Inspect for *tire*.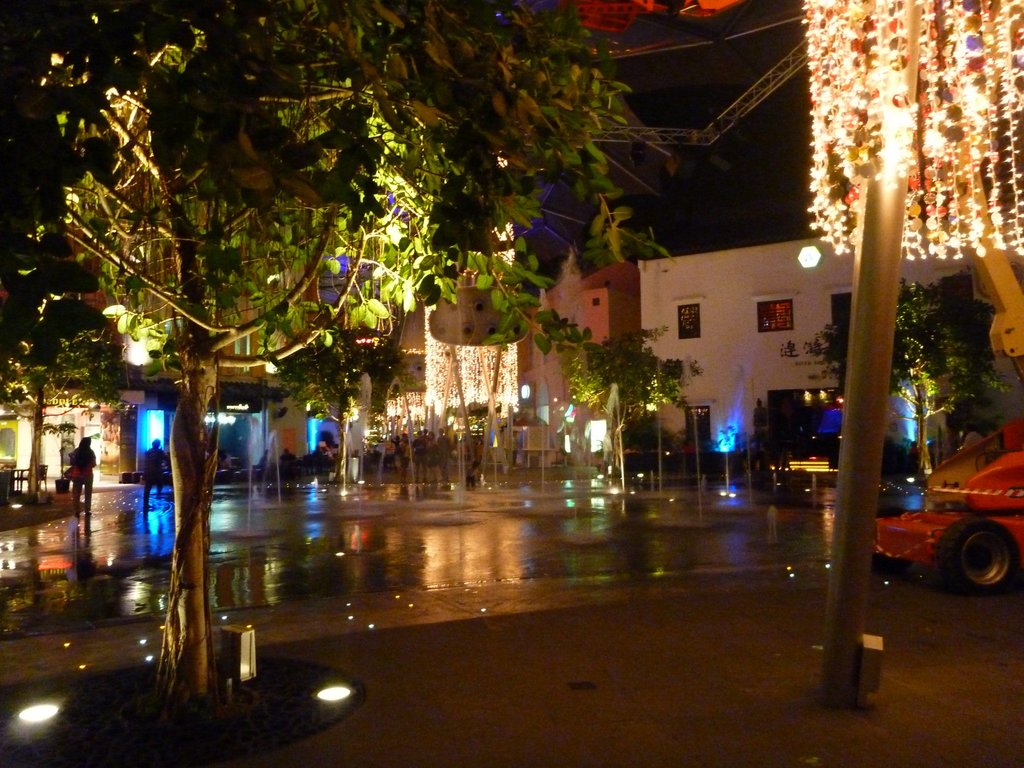
Inspection: box=[931, 527, 1015, 603].
